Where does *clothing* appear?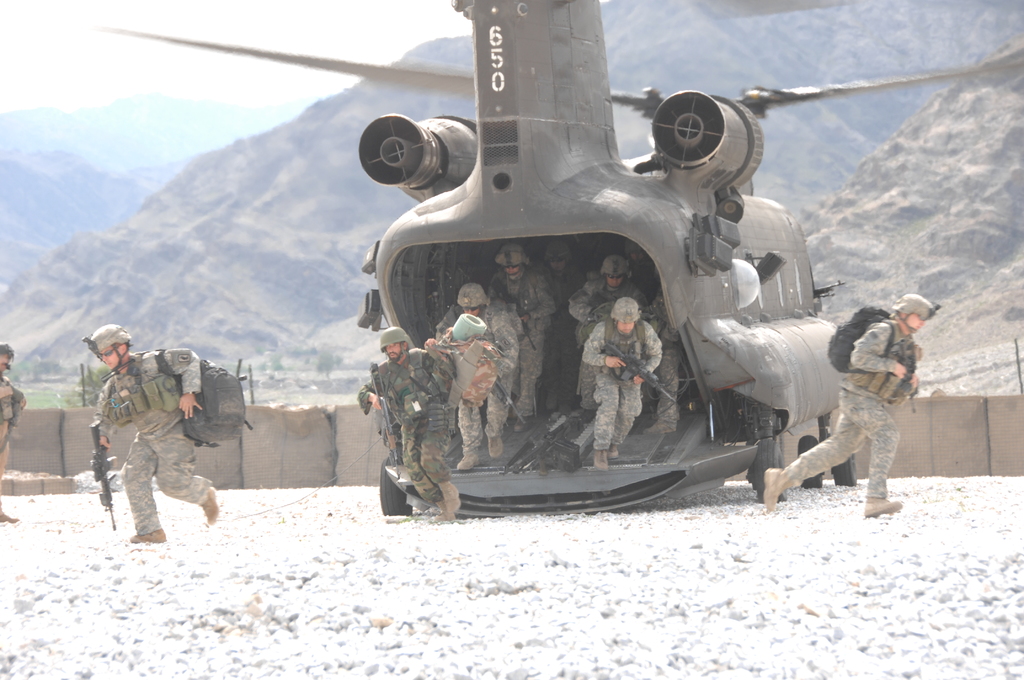
Appears at rect(786, 312, 918, 501).
